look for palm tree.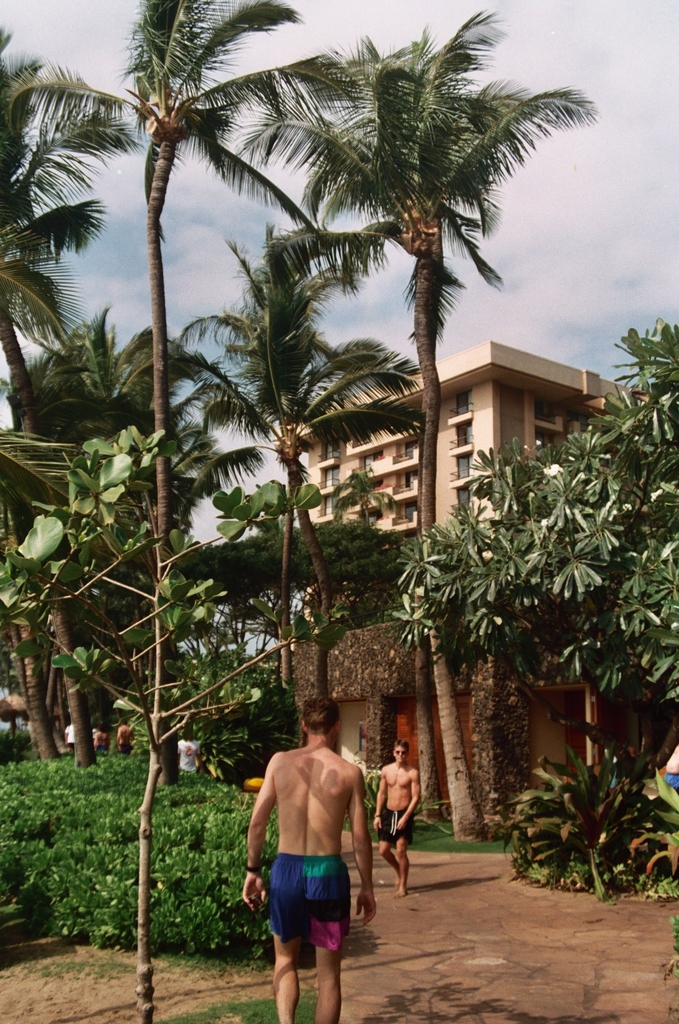
Found: {"x1": 12, "y1": 10, "x2": 289, "y2": 1014}.
